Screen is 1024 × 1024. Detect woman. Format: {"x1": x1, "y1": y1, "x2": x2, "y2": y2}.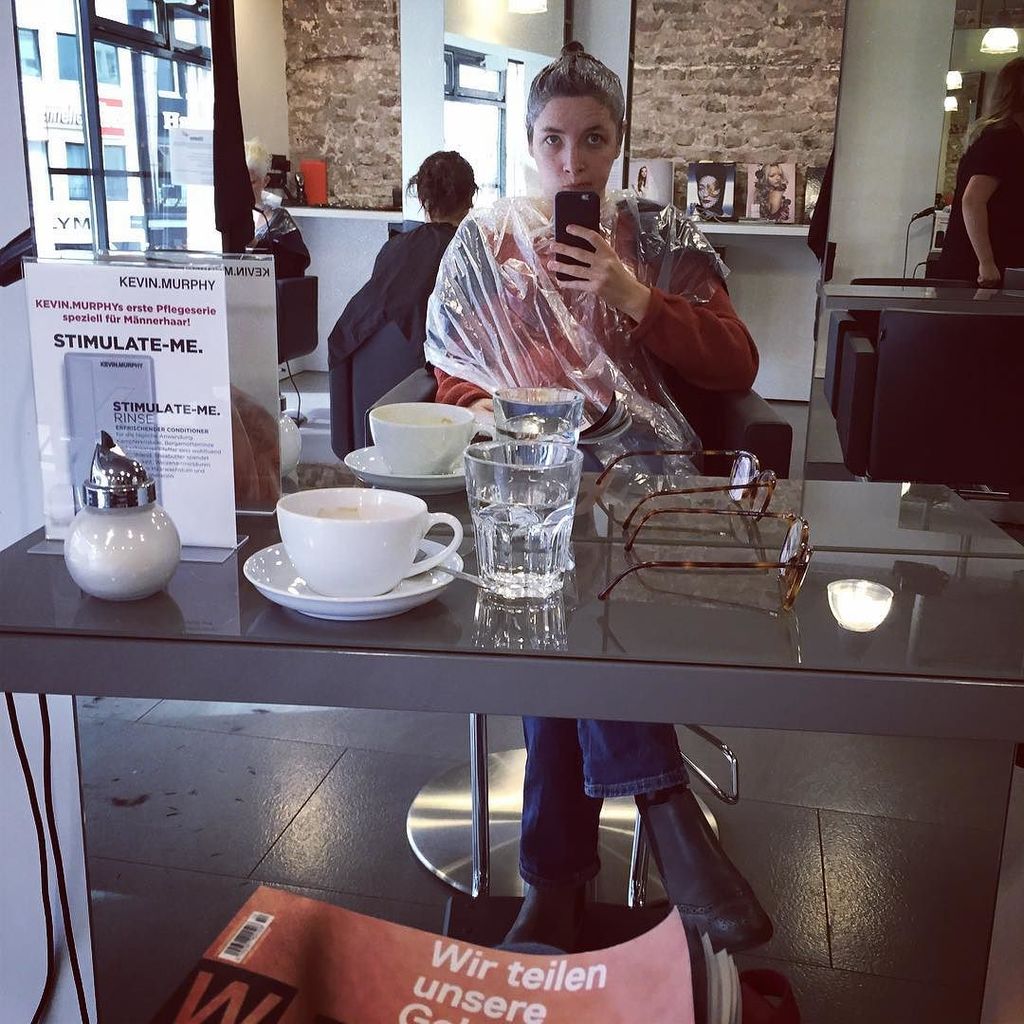
{"x1": 425, "y1": 42, "x2": 758, "y2": 472}.
